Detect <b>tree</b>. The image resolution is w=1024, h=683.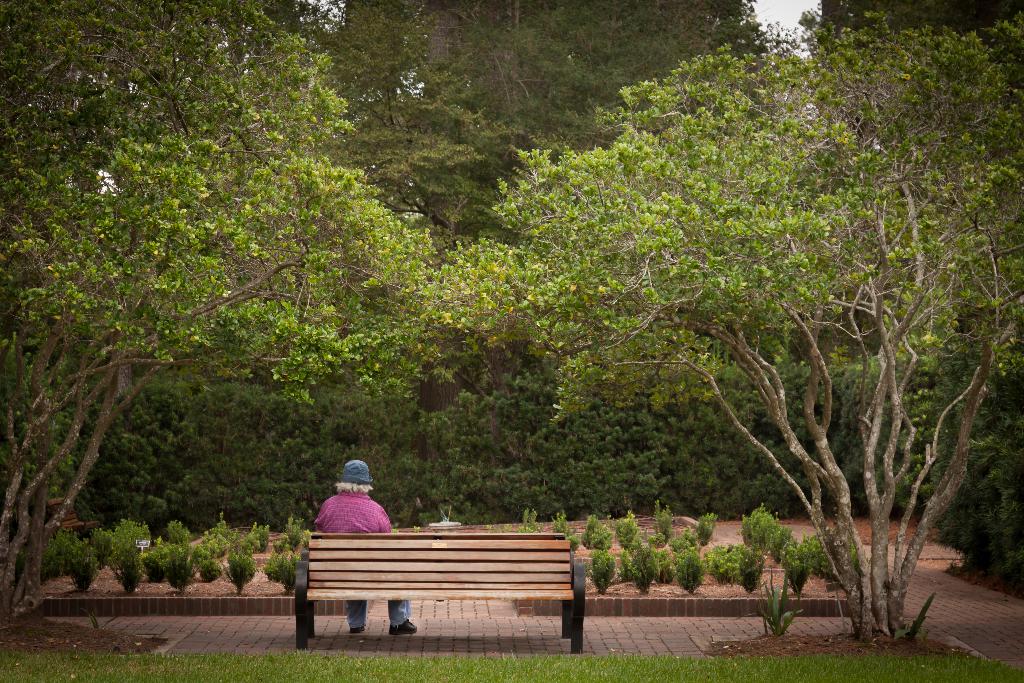
bbox=(343, 0, 772, 256).
